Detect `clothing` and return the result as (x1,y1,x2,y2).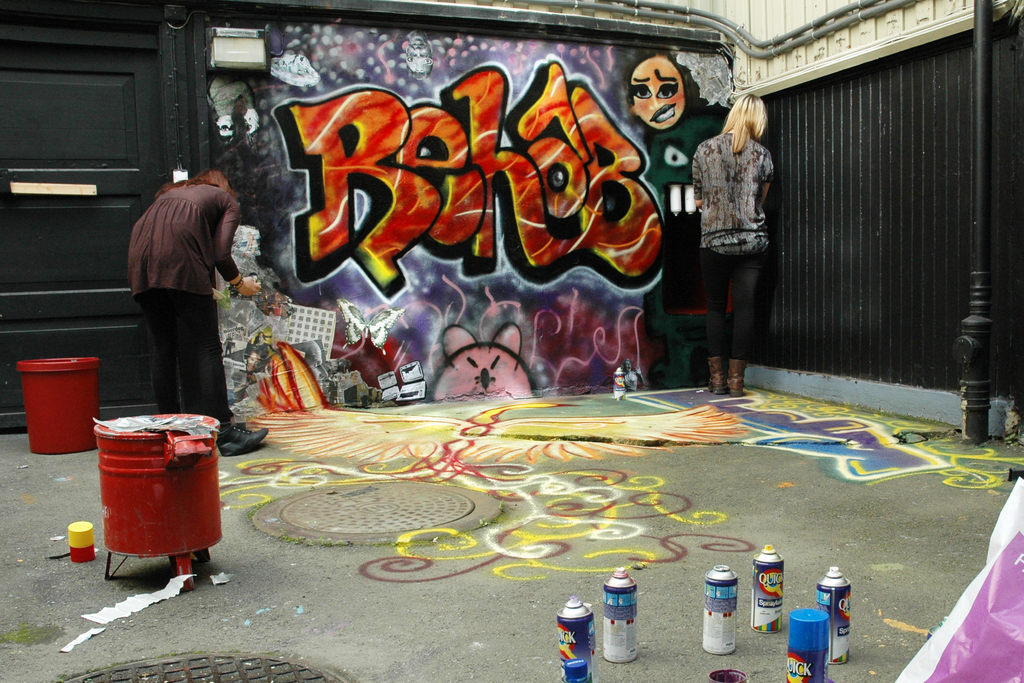
(136,299,237,452).
